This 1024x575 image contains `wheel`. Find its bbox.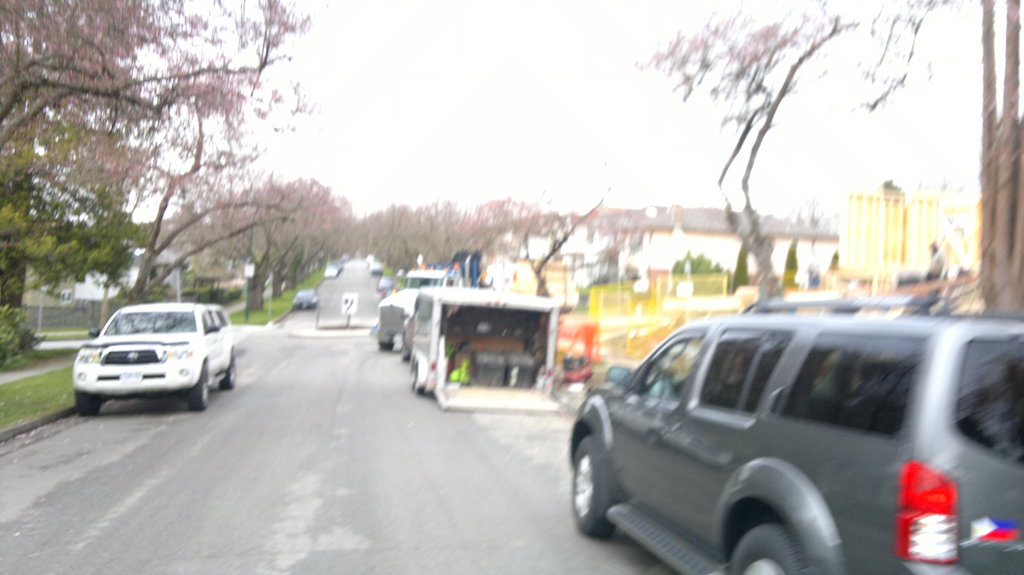
rect(223, 358, 236, 390).
